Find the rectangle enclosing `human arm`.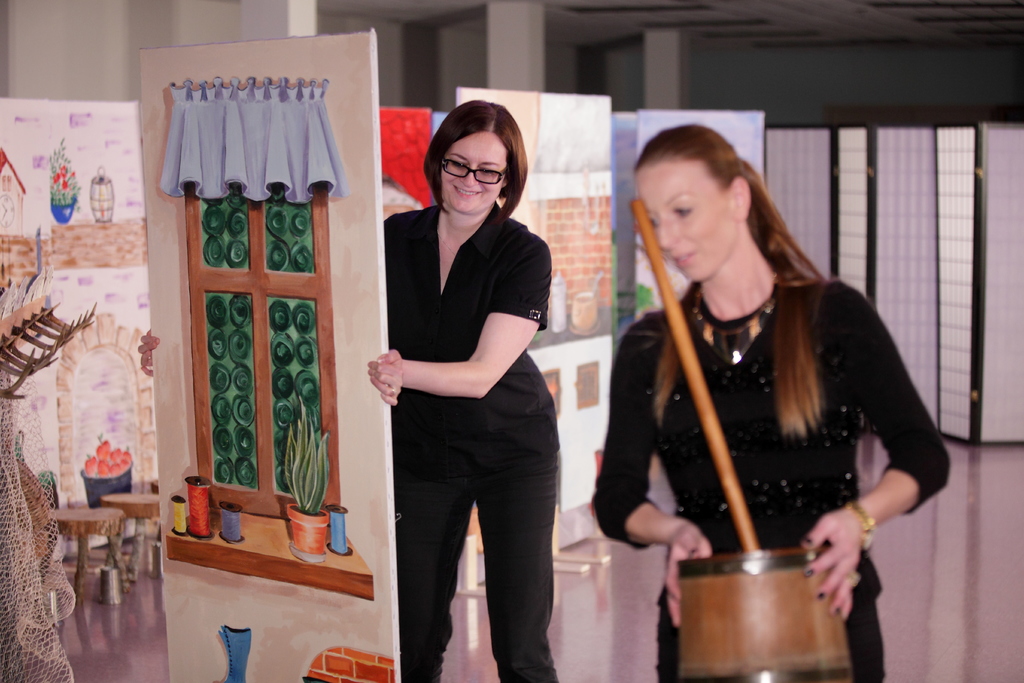
(x1=836, y1=320, x2=941, y2=601).
